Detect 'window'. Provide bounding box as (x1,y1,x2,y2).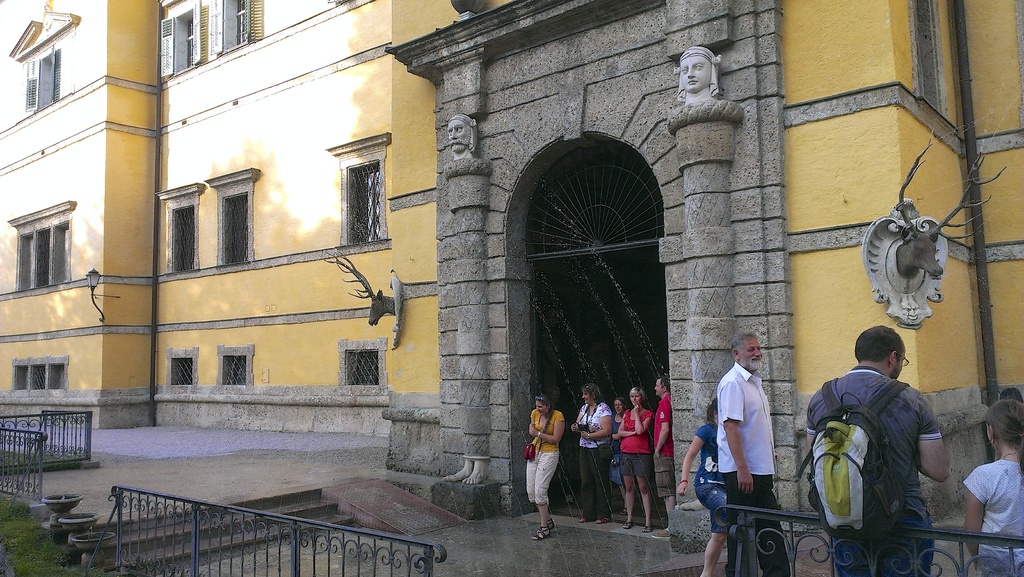
(159,0,206,79).
